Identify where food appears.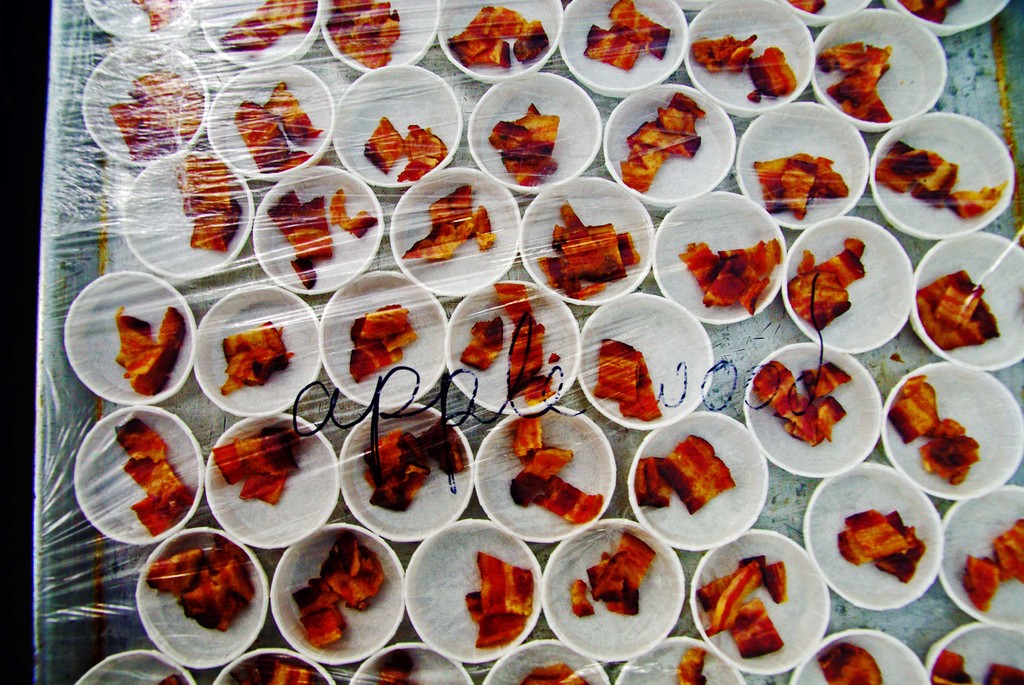
Appears at box(836, 507, 925, 585).
